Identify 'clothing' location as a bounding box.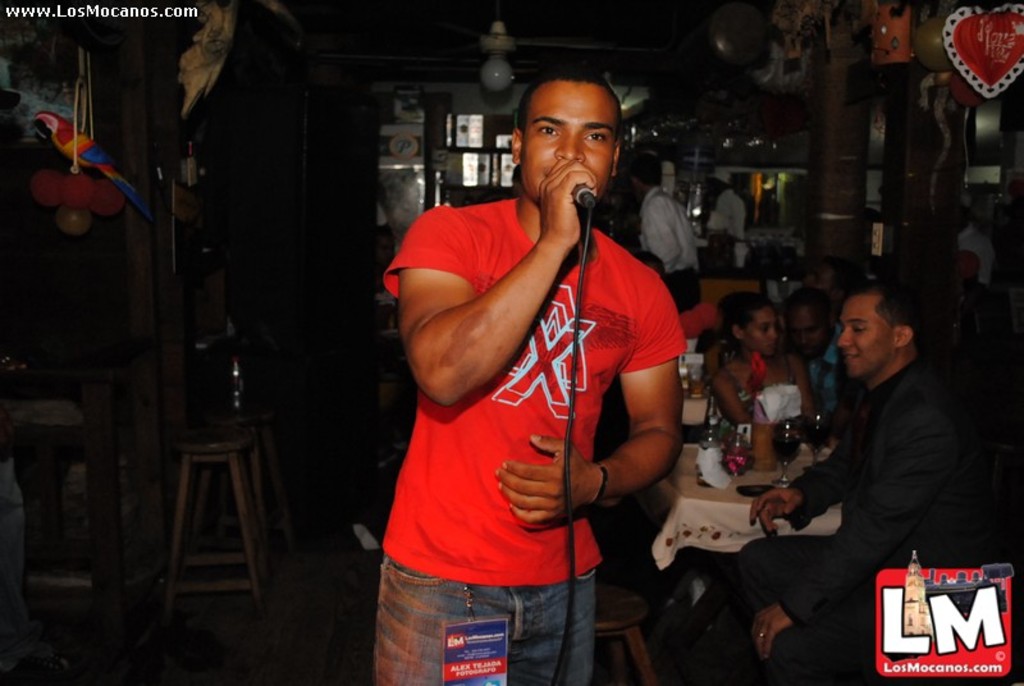
[794, 321, 854, 424].
